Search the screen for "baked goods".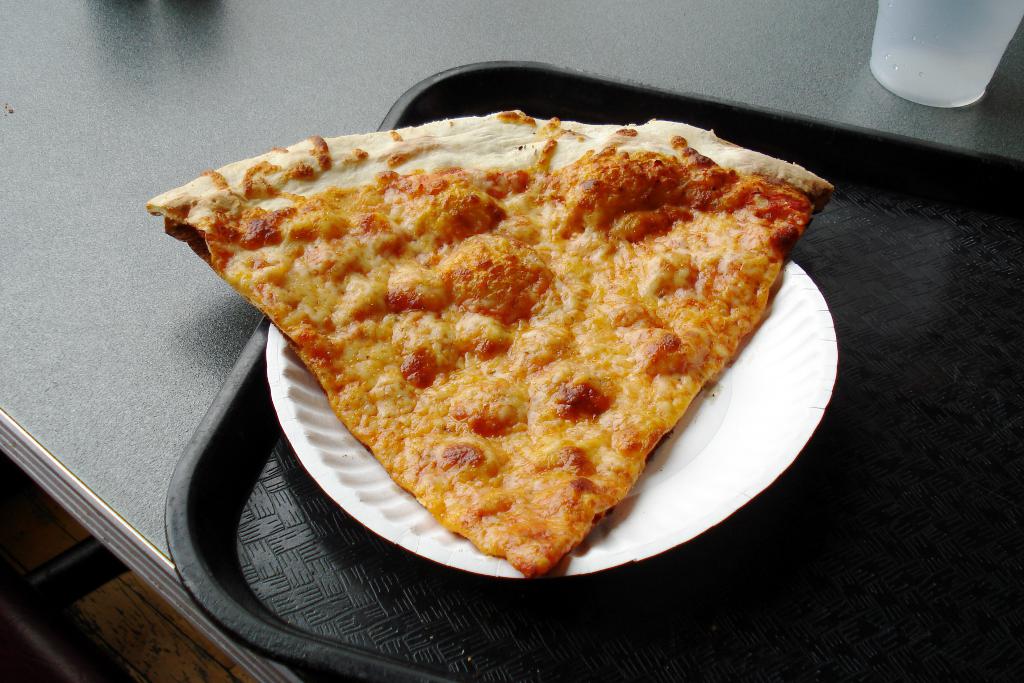
Found at [x1=127, y1=131, x2=795, y2=464].
